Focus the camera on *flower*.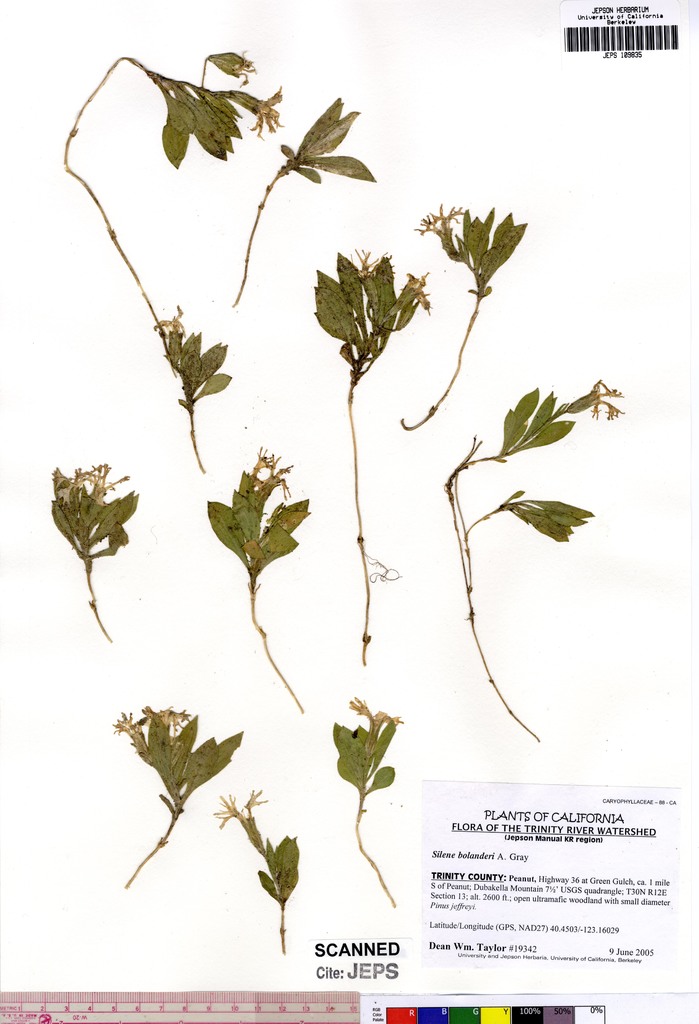
Focus region: 109 711 135 736.
